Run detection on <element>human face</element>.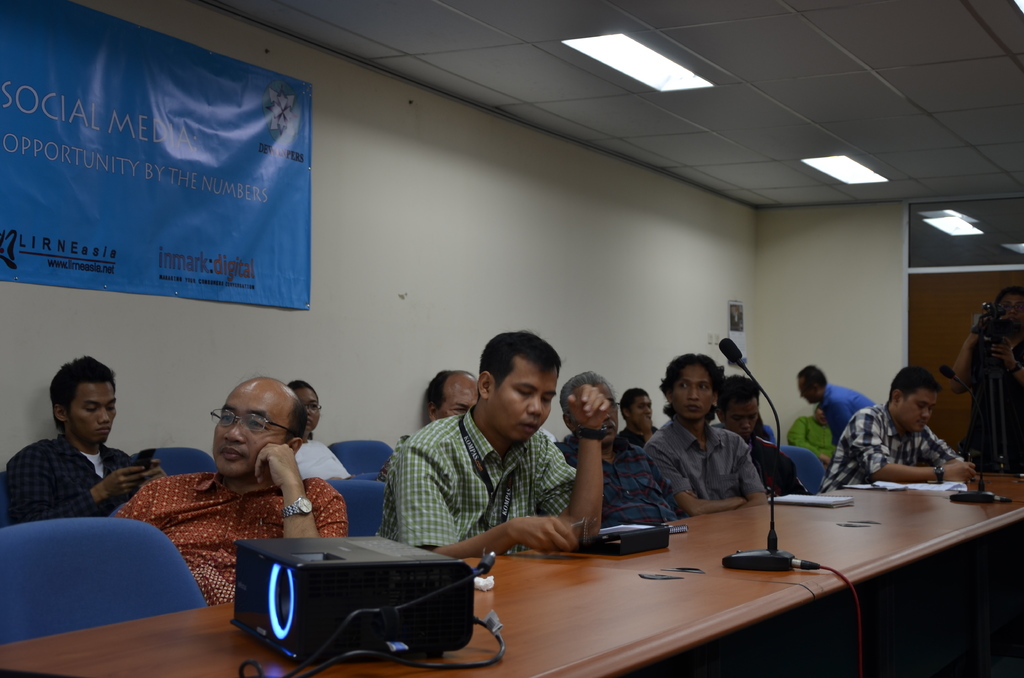
Result: x1=667 y1=362 x2=716 y2=427.
